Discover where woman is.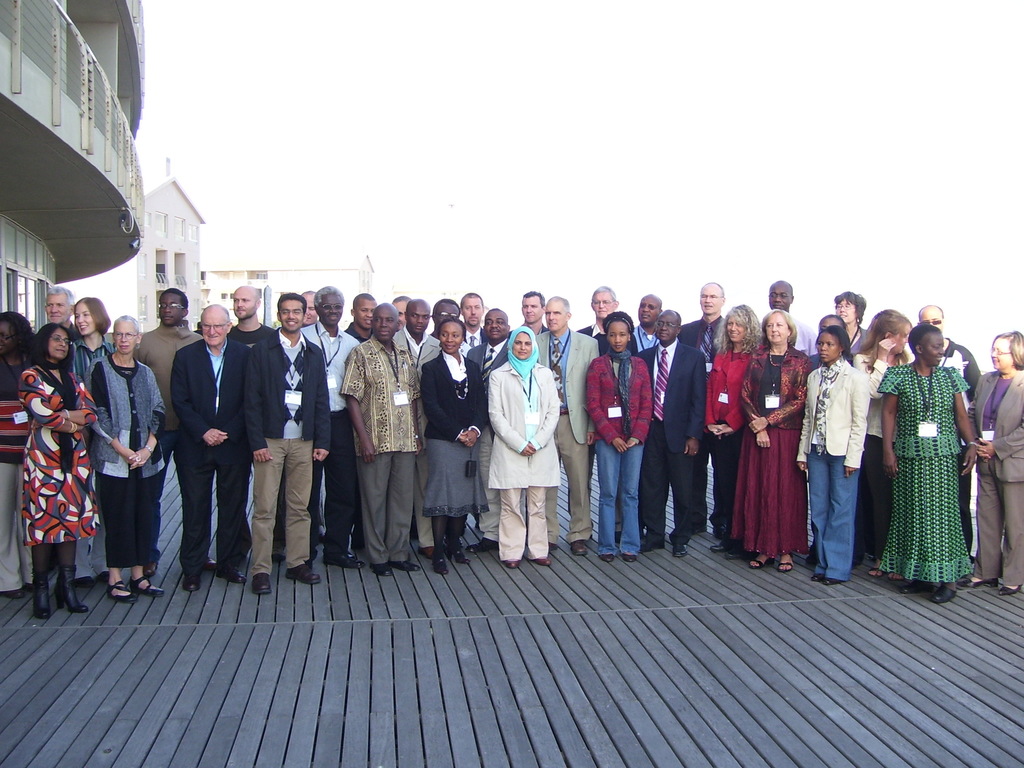
Discovered at 703,301,768,561.
